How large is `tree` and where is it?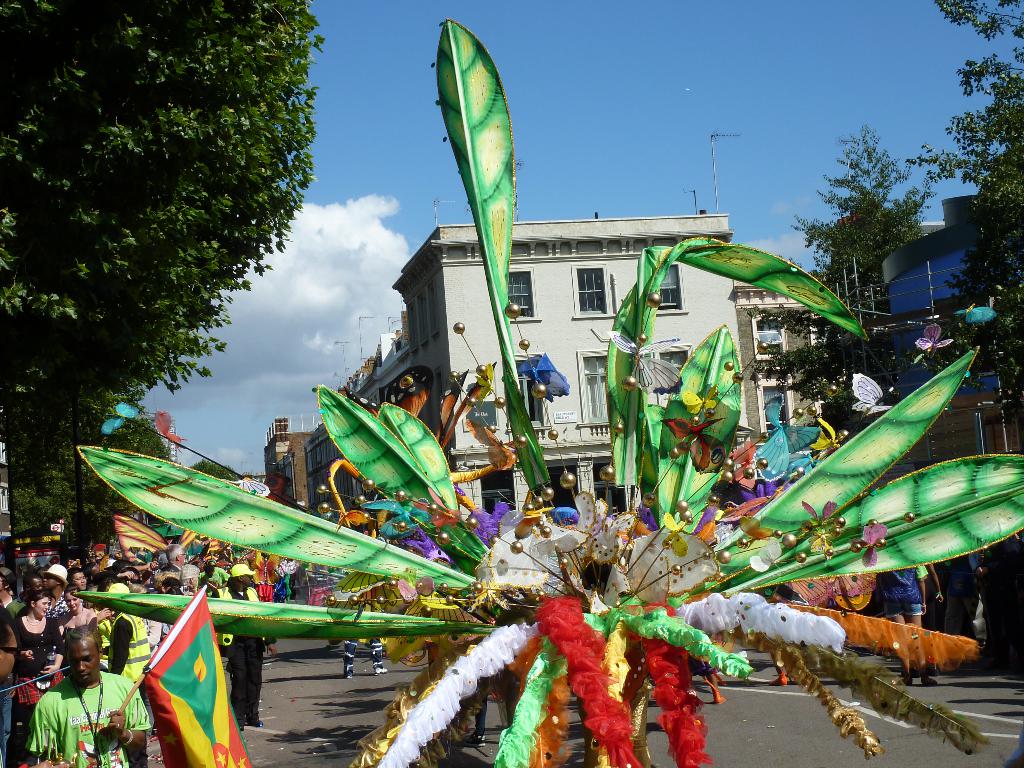
Bounding box: [790,128,929,296].
